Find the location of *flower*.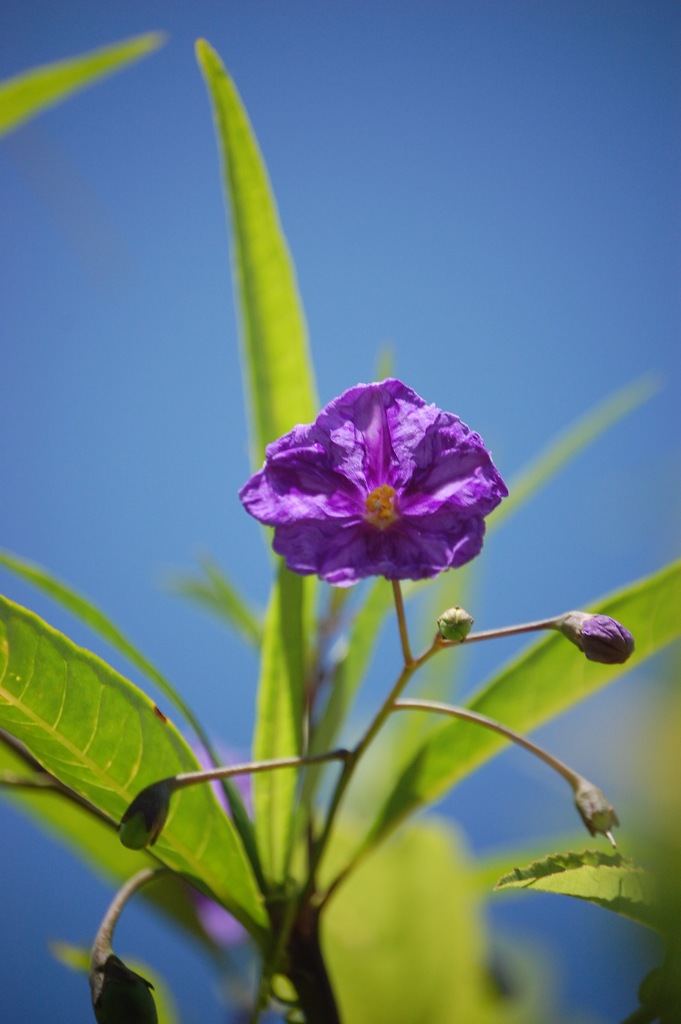
Location: box=[119, 774, 182, 851].
